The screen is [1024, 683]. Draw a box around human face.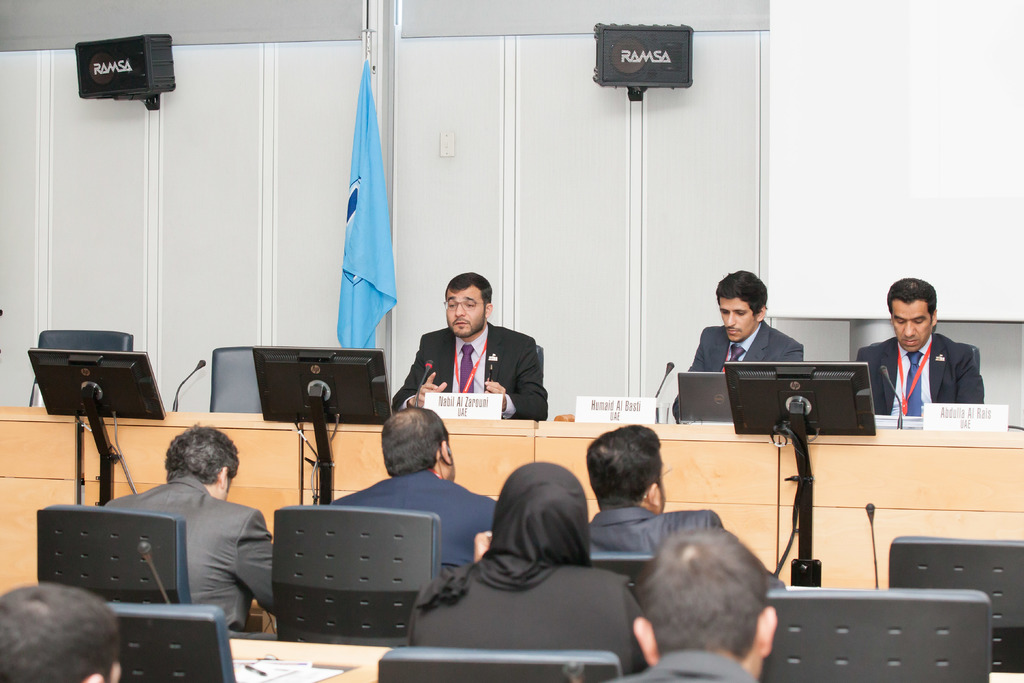
[721, 295, 752, 342].
